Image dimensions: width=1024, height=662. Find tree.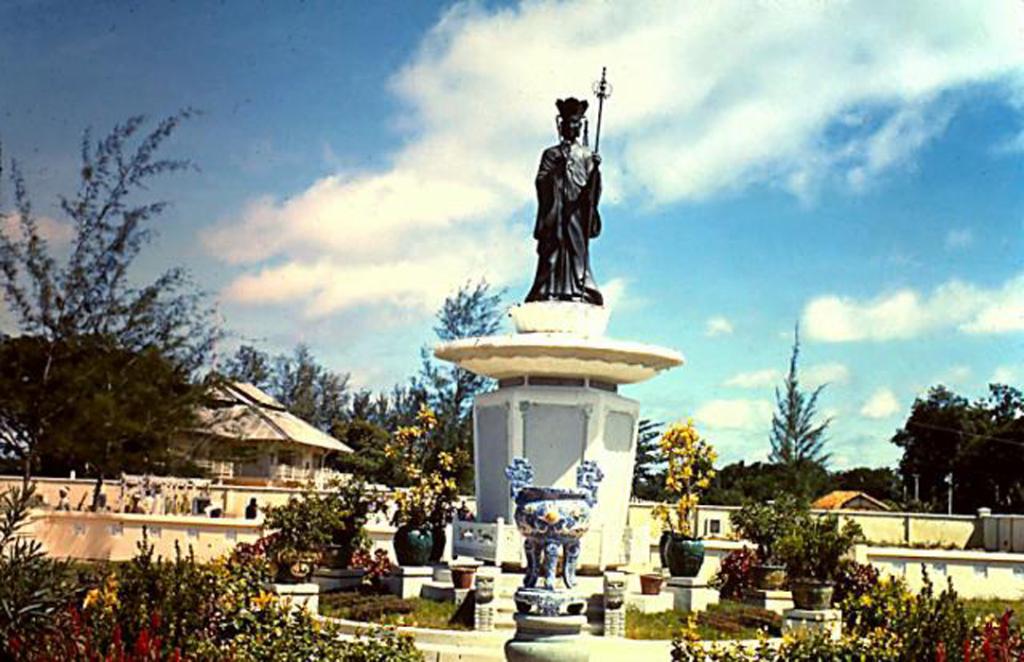
[768,311,840,514].
